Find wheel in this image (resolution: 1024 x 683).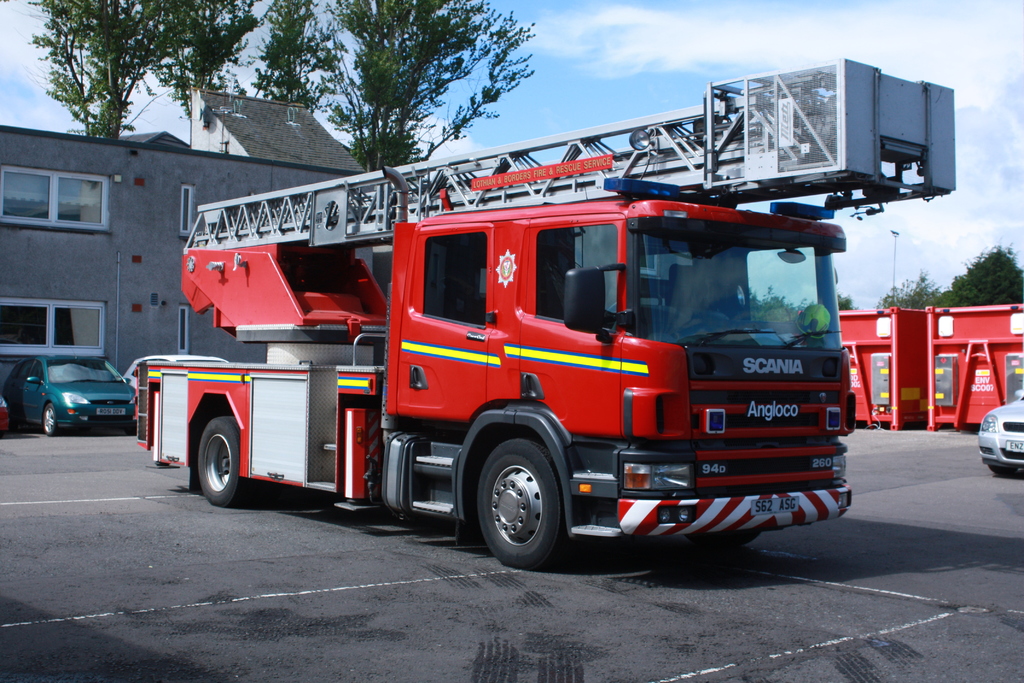
[988, 463, 1018, 478].
